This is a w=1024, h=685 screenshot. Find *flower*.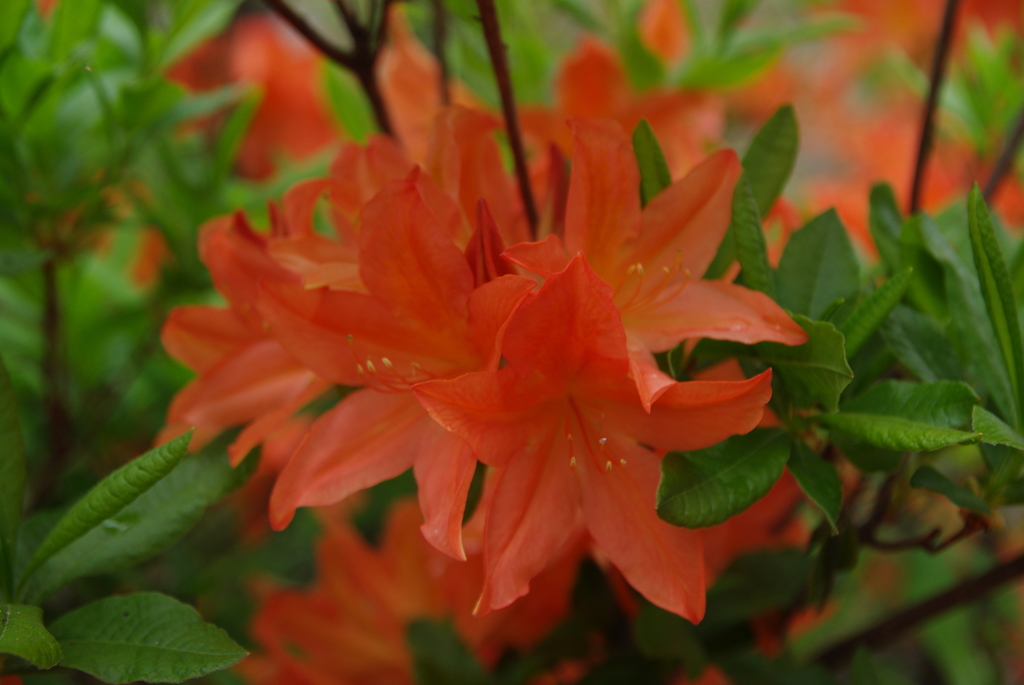
Bounding box: <bbox>411, 256, 770, 622</bbox>.
